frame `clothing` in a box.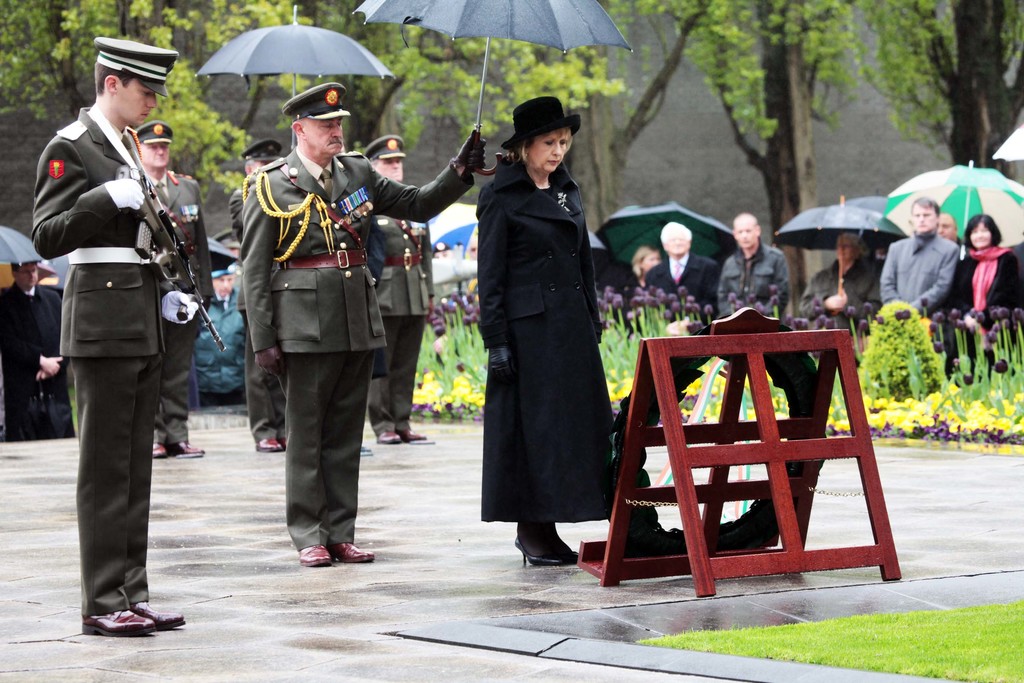
box=[371, 209, 436, 440].
